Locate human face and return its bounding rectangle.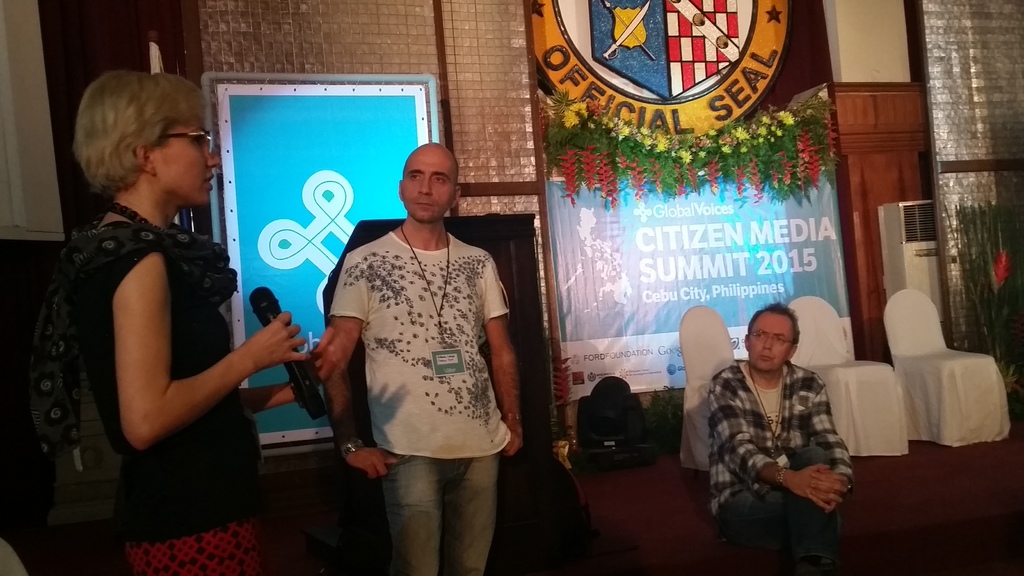
x1=750, y1=309, x2=792, y2=369.
